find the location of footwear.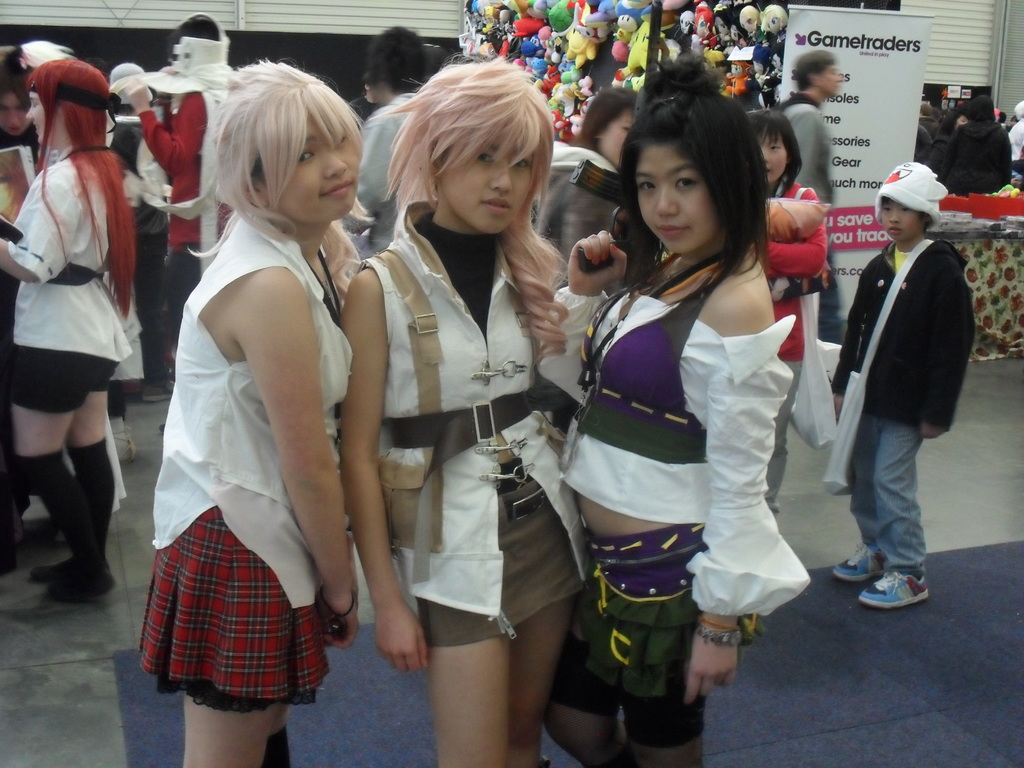
Location: left=835, top=545, right=942, bottom=616.
